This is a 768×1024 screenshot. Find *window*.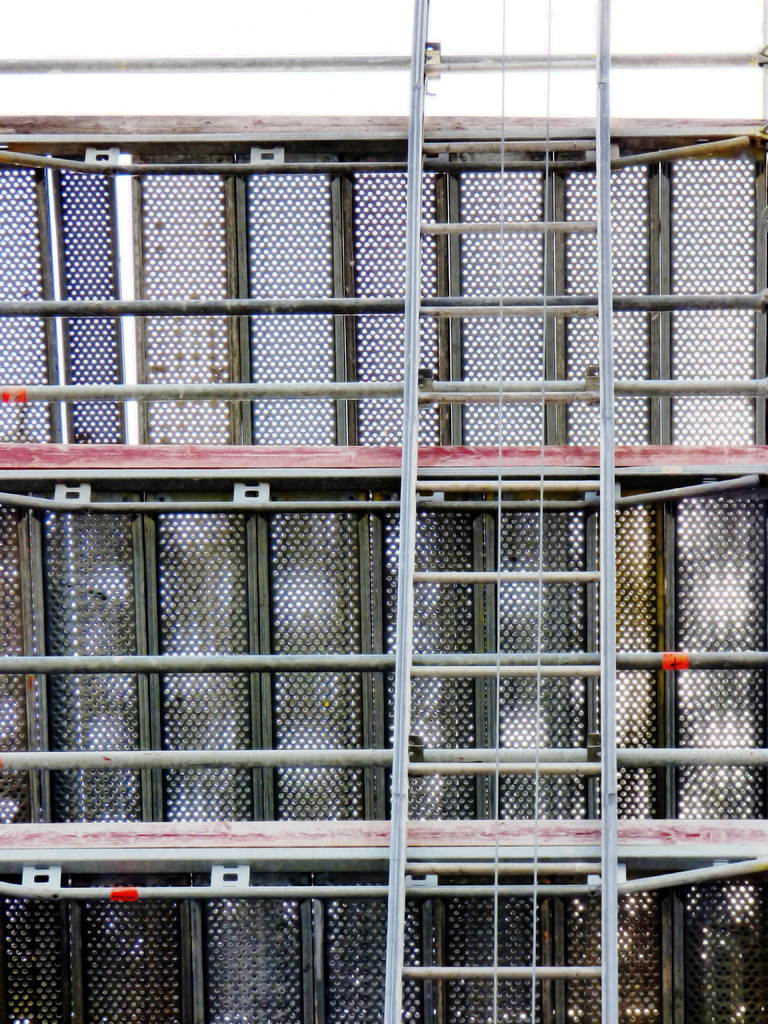
Bounding box: select_region(236, 153, 348, 451).
